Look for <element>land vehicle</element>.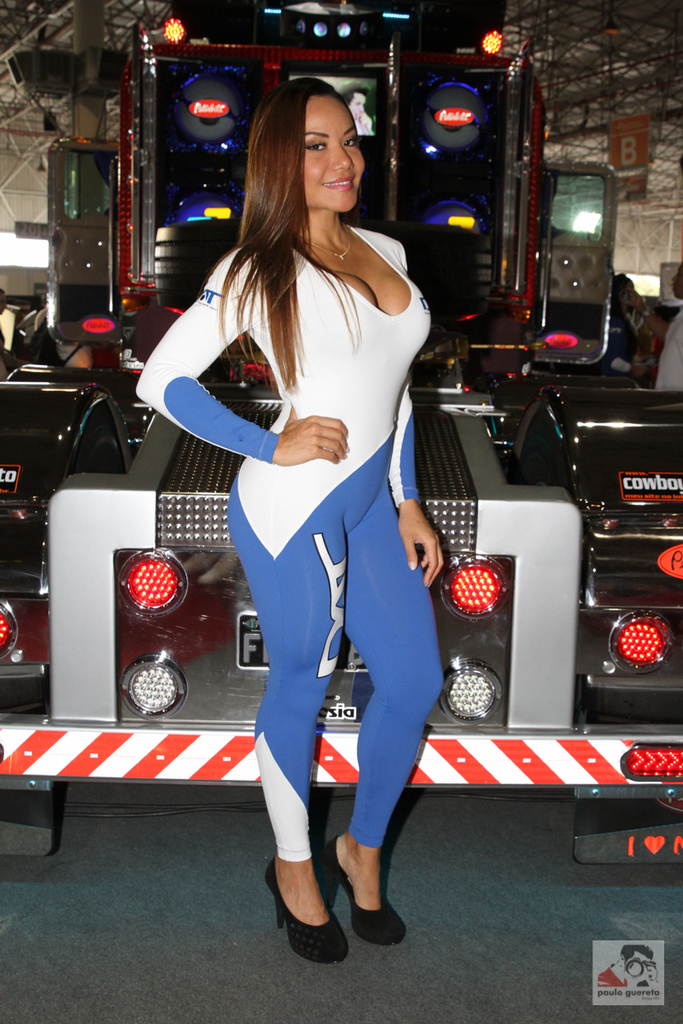
Found: BBox(5, 0, 673, 864).
